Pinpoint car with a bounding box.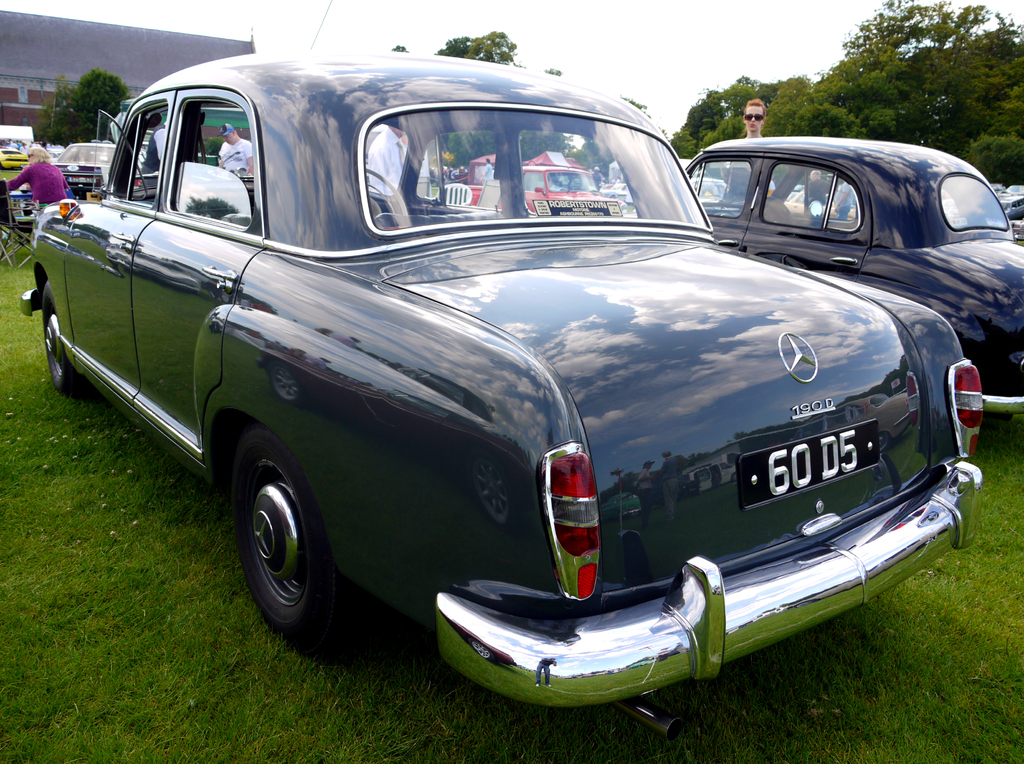
{"x1": 47, "y1": 44, "x2": 906, "y2": 709}.
